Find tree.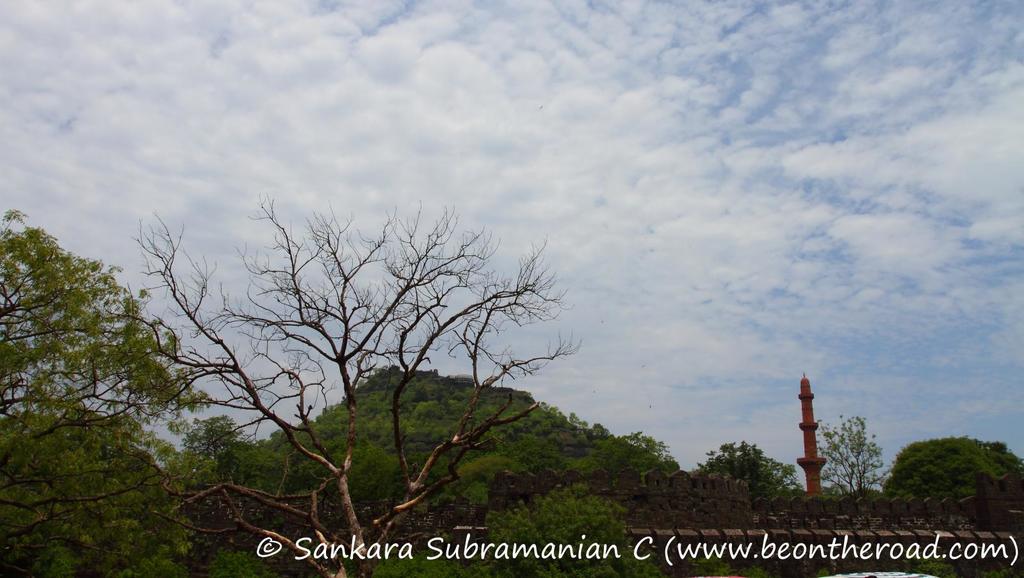
BBox(793, 412, 895, 541).
